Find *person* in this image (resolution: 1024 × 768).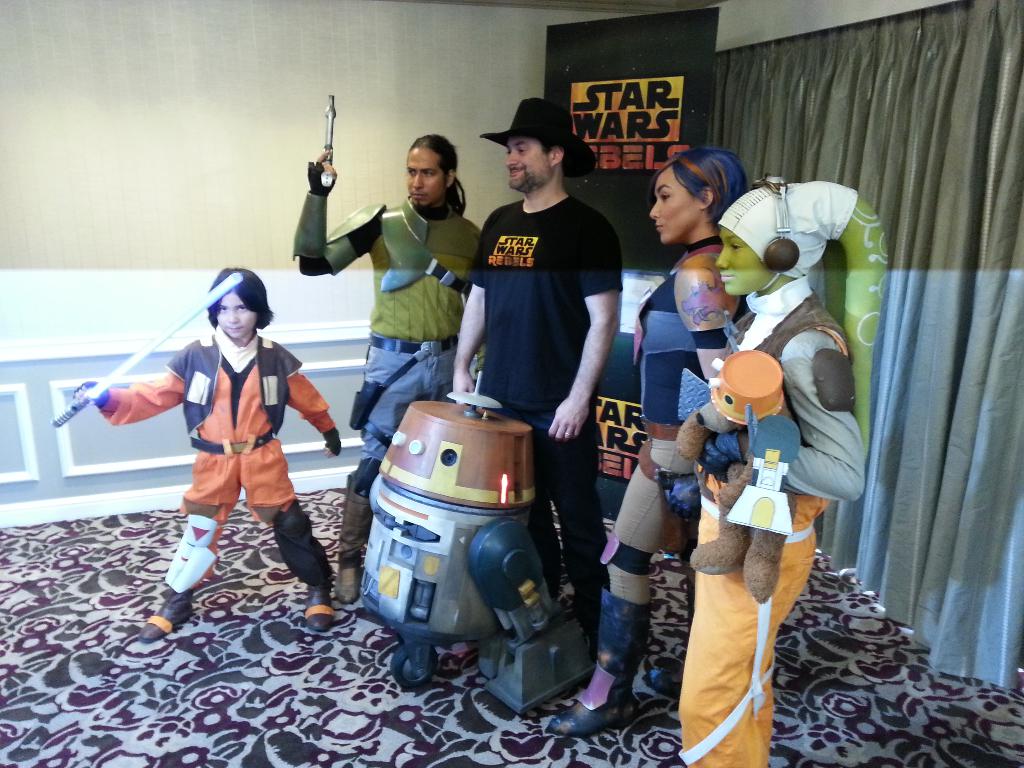
box(102, 269, 317, 629).
